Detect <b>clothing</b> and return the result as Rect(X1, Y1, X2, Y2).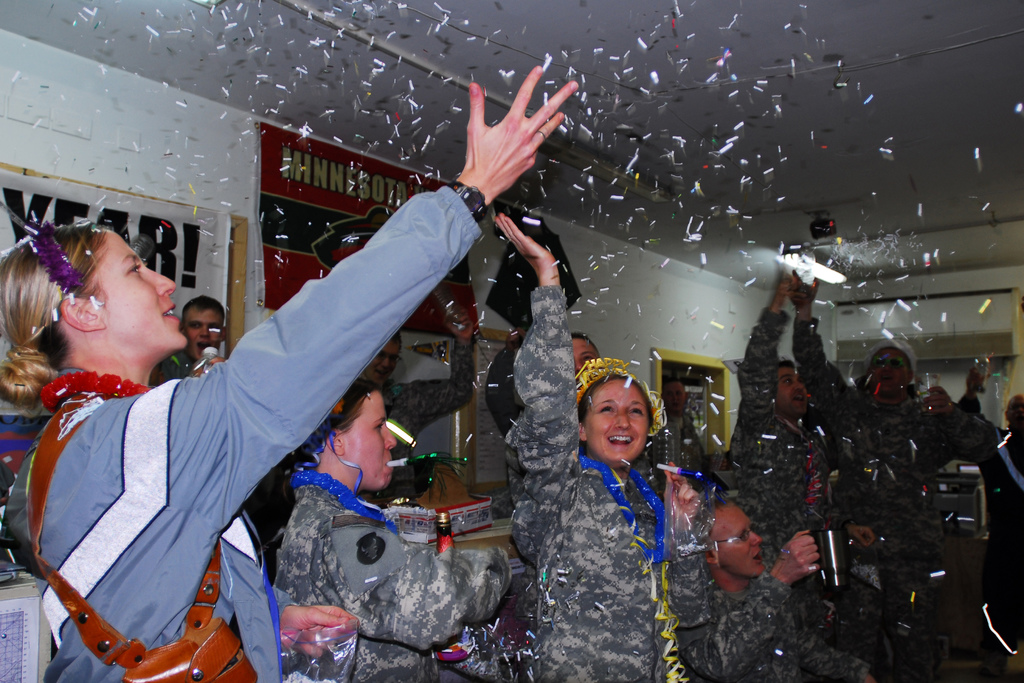
Rect(504, 283, 715, 682).
